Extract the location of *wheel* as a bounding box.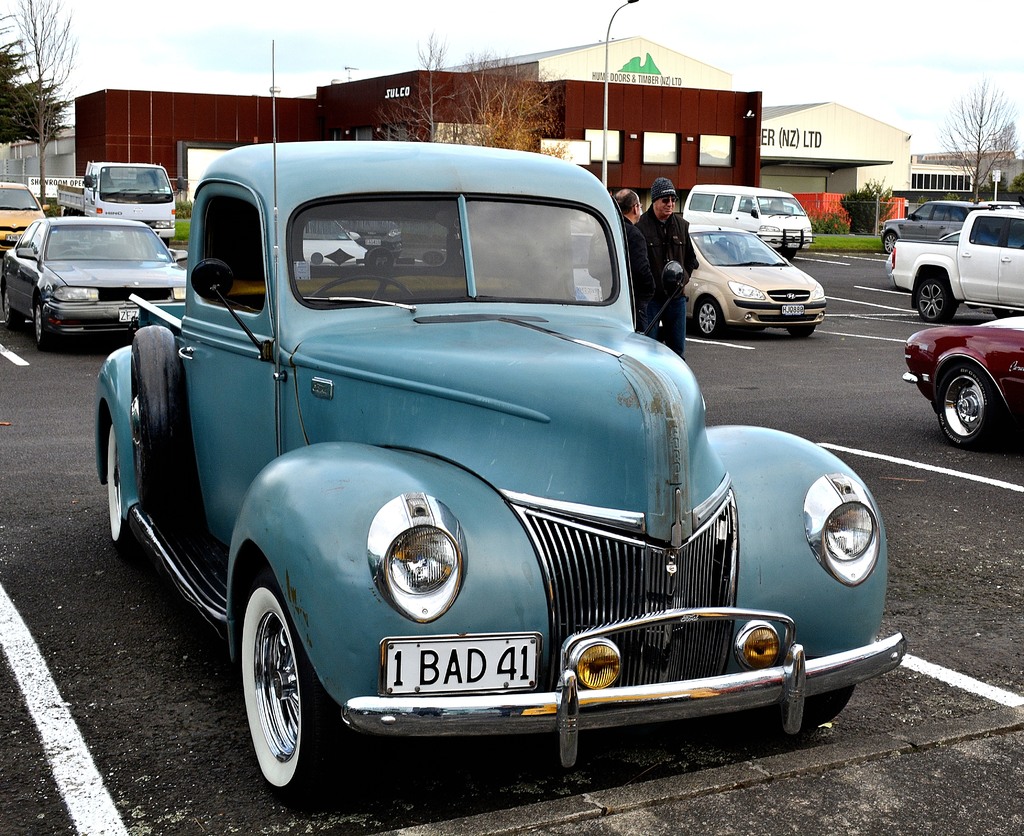
select_region(997, 310, 1013, 319).
